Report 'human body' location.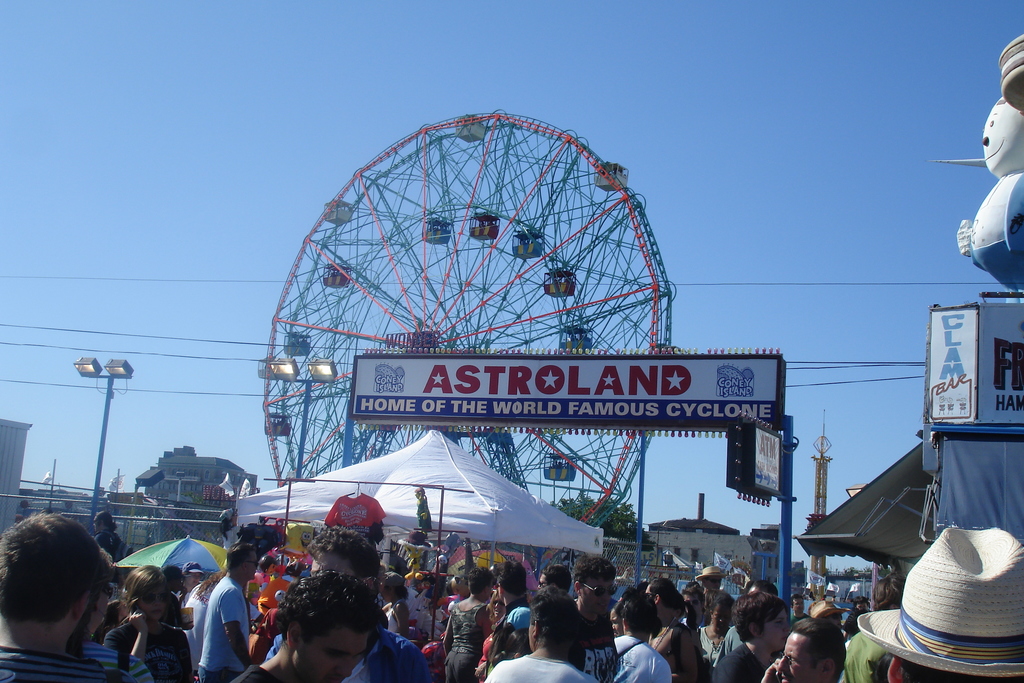
Report: box=[534, 560, 574, 596].
